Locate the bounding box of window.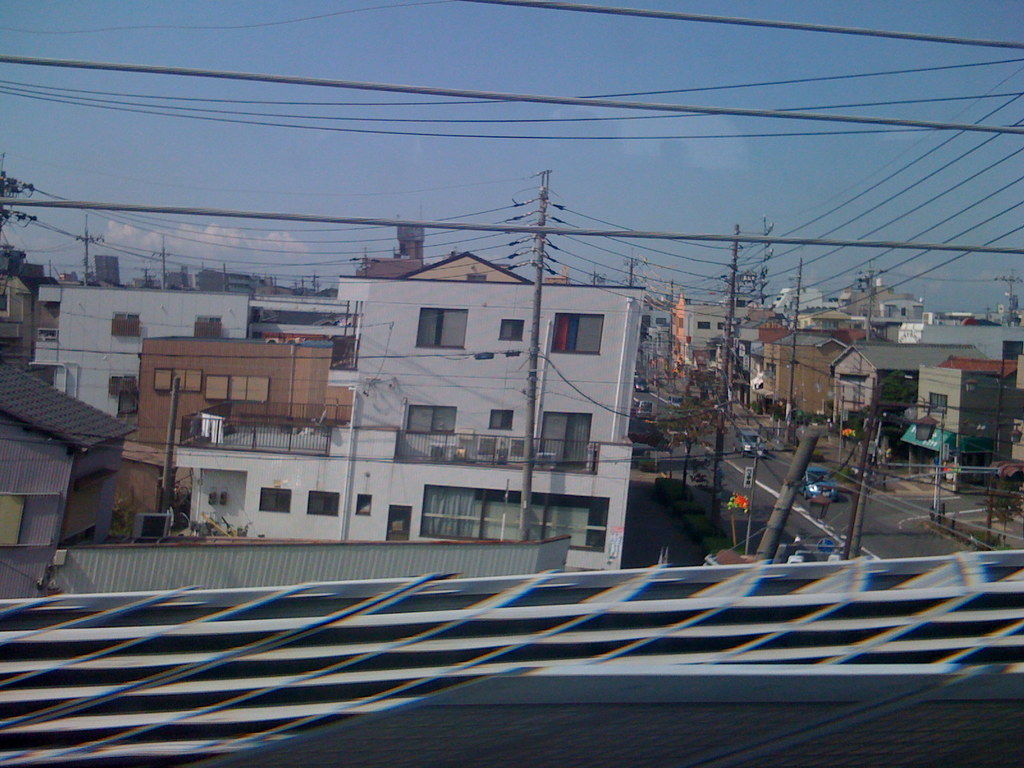
Bounding box: (483,406,514,429).
